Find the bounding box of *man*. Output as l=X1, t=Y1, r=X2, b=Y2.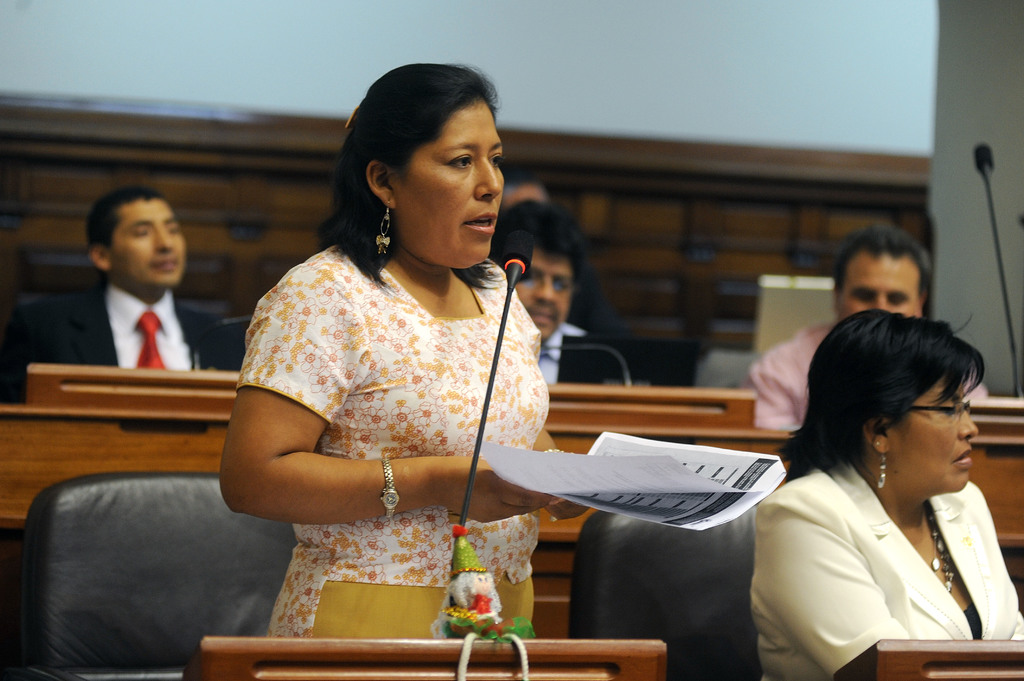
l=746, t=211, r=1023, b=437.
